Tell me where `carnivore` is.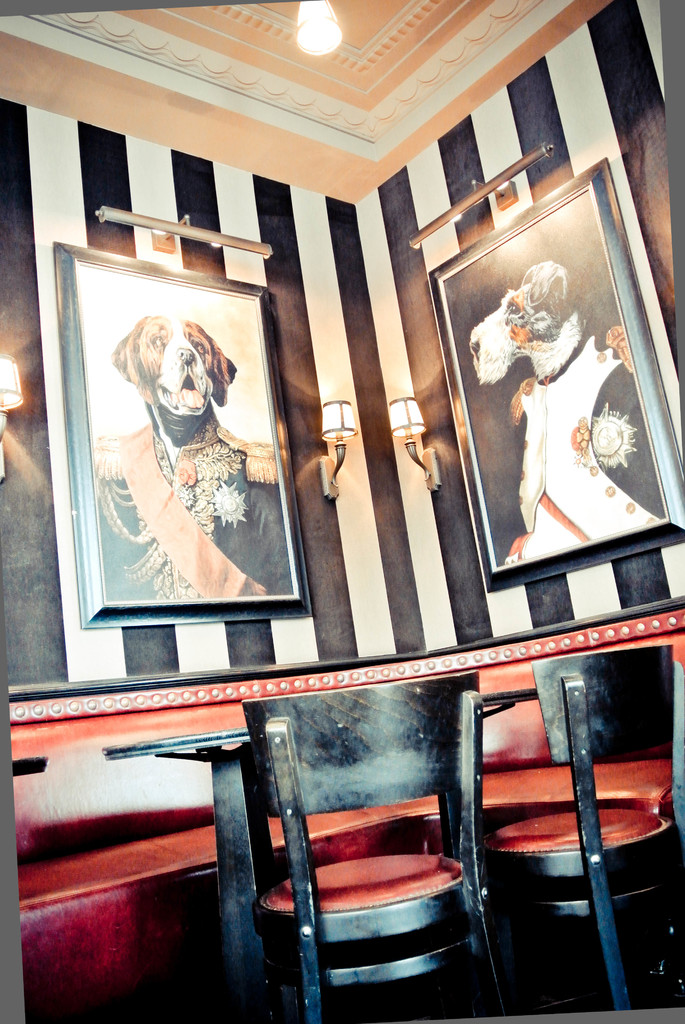
`carnivore` is at <bbox>69, 308, 303, 611</bbox>.
